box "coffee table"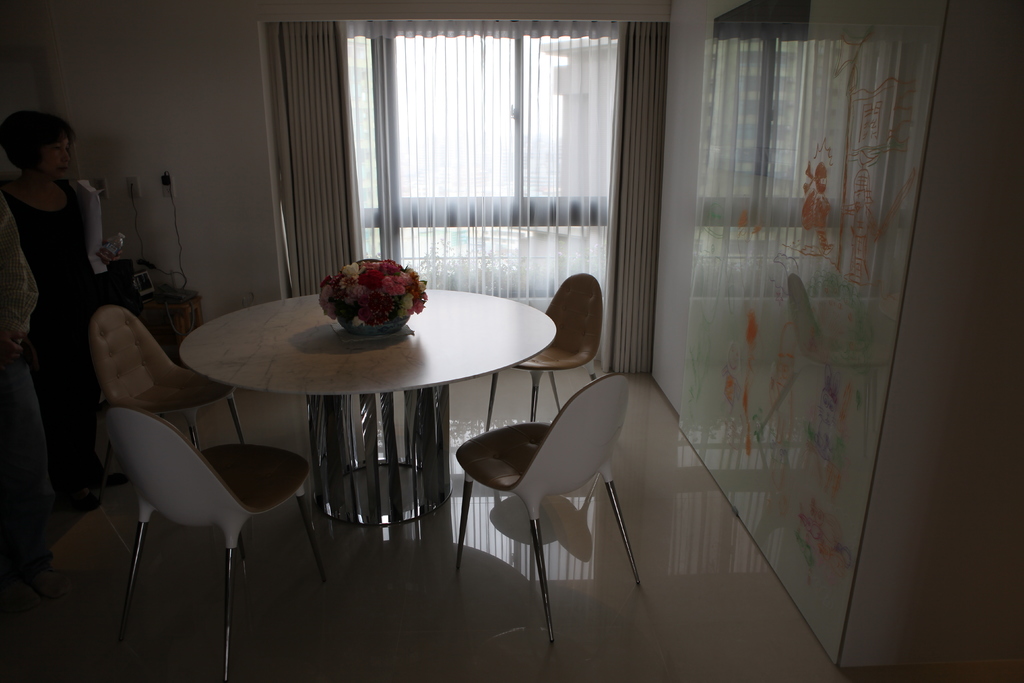
(left=166, top=290, right=542, bottom=569)
